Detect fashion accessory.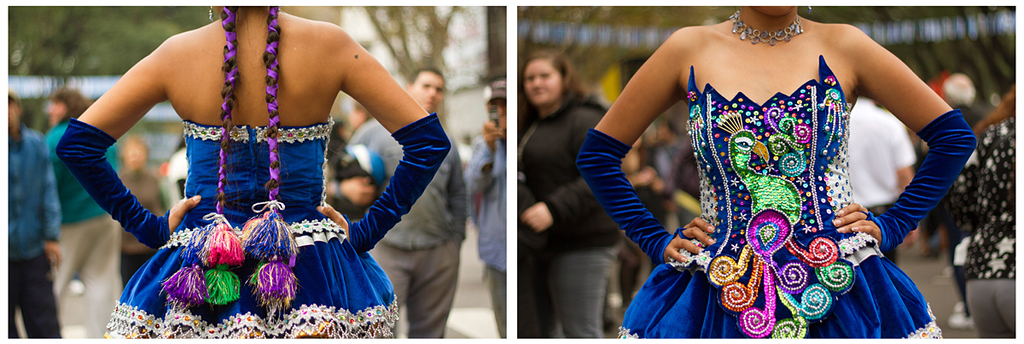
Detected at l=730, t=12, r=801, b=45.
